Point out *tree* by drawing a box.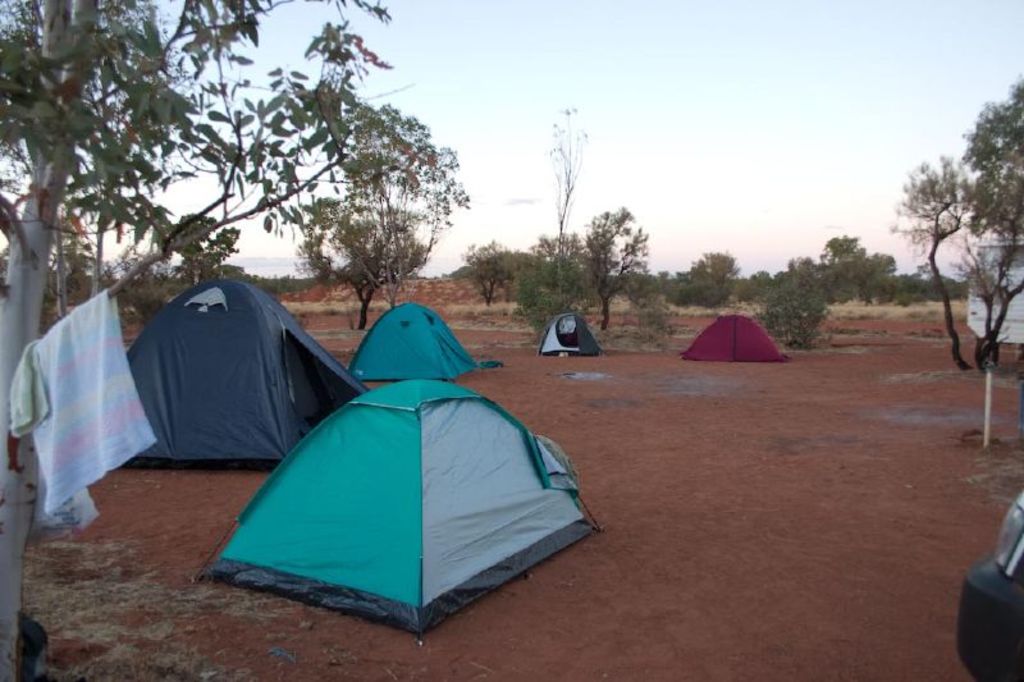
box=[572, 201, 669, 343].
